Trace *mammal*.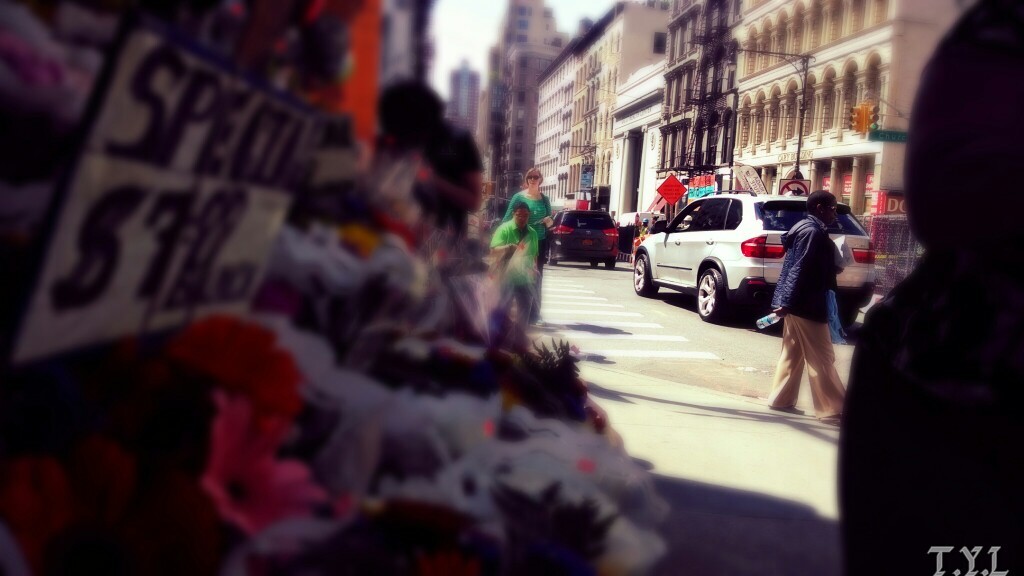
Traced to [501,172,549,325].
